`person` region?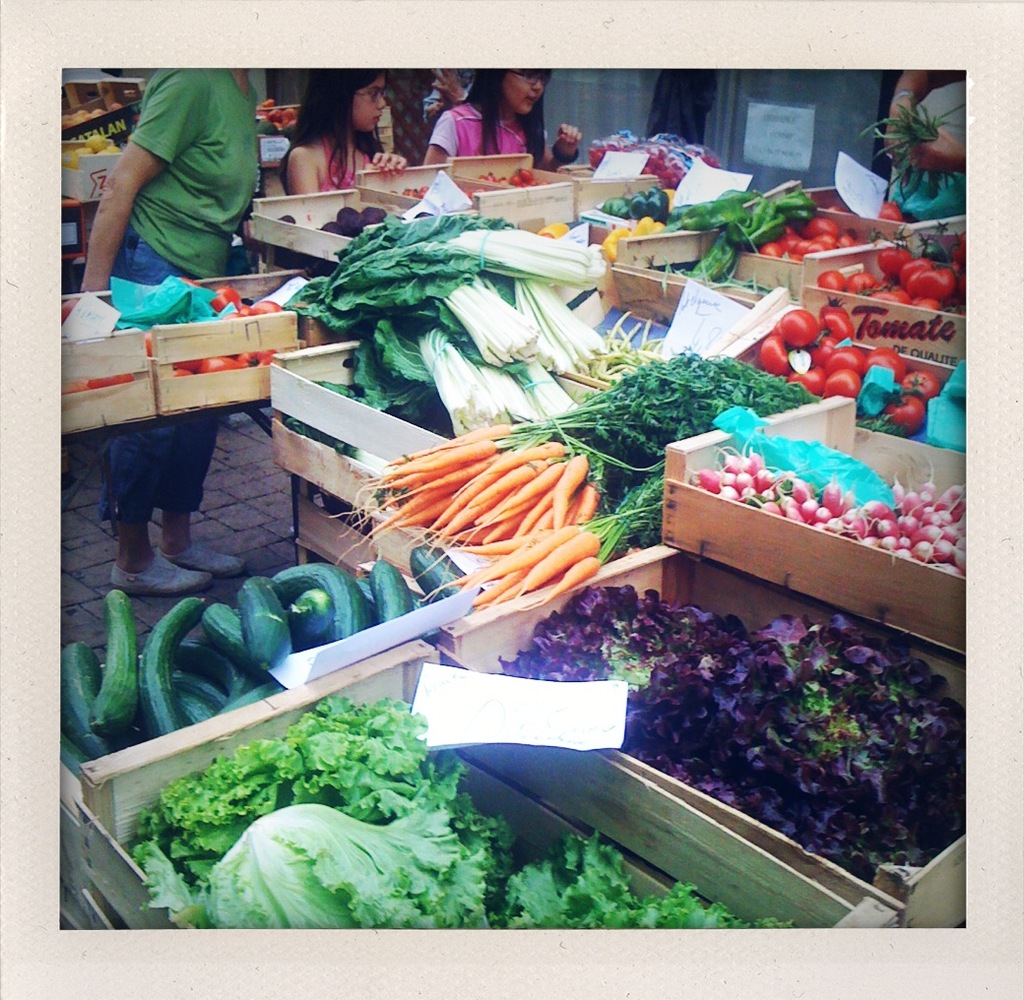
{"left": 279, "top": 62, "right": 406, "bottom": 207}
